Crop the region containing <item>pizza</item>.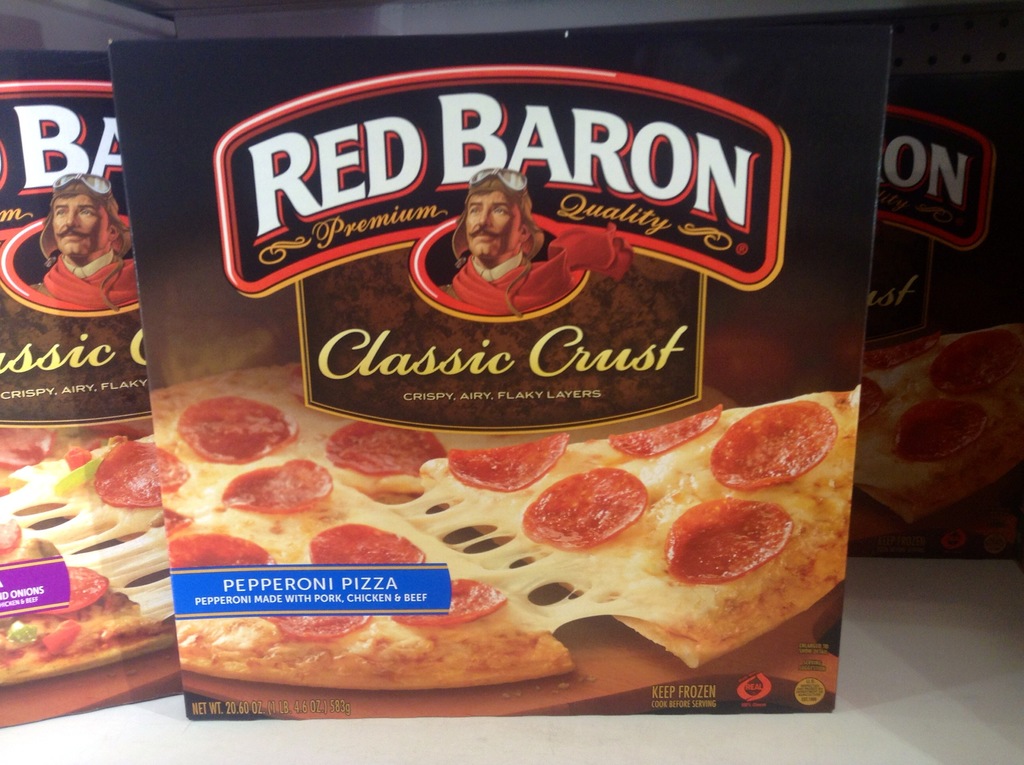
Crop region: [419,385,858,667].
